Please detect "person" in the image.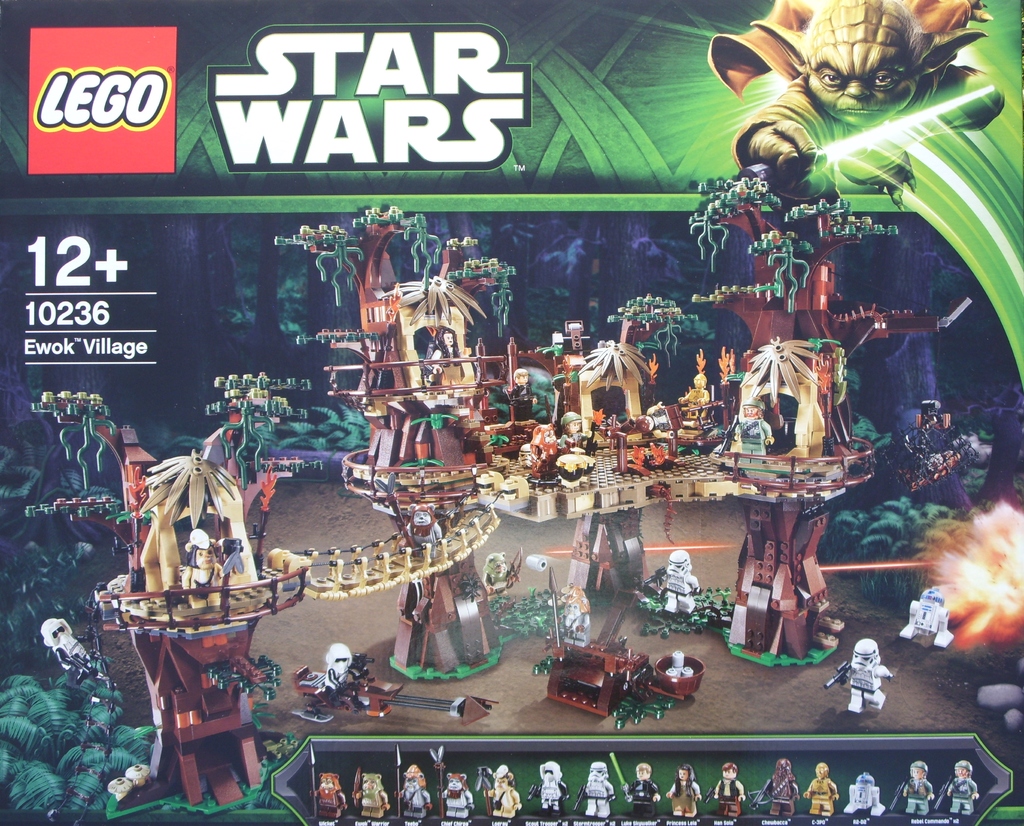
[510,369,543,425].
